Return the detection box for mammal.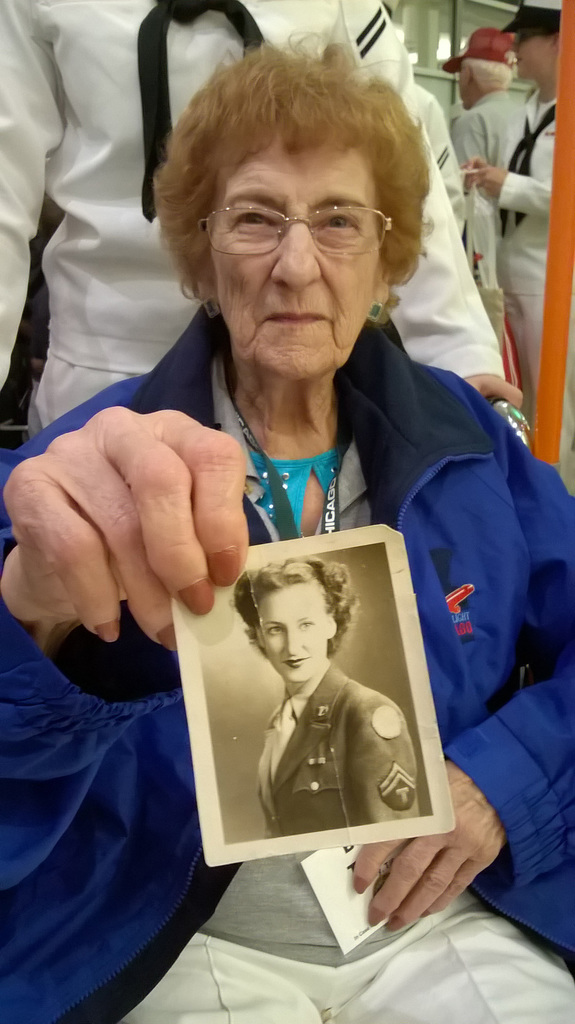
<box>451,38,535,288</box>.
